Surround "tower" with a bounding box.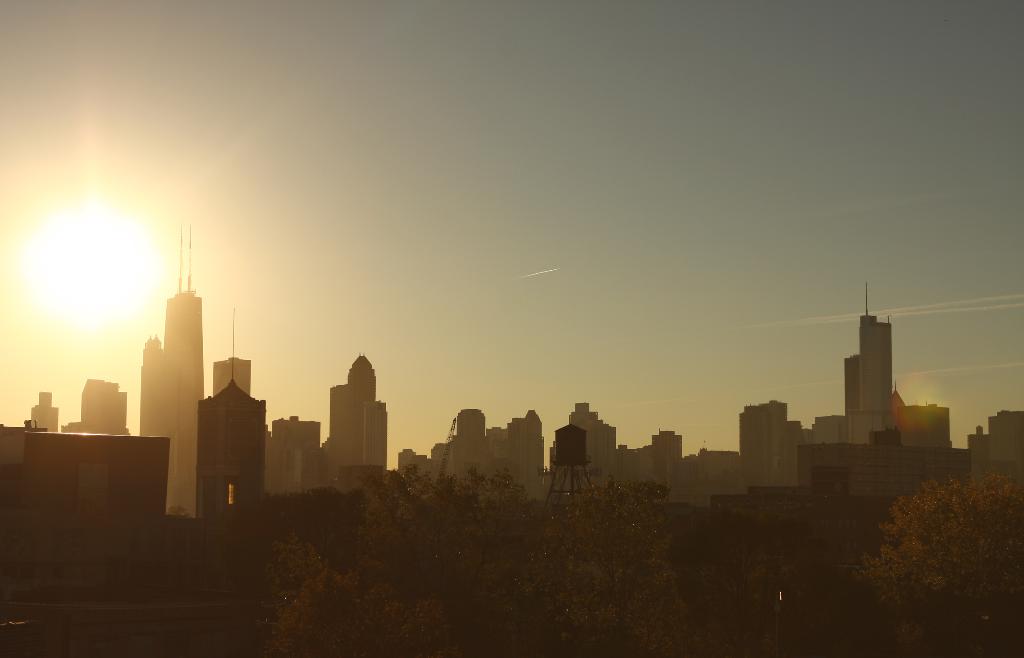
bbox(262, 415, 328, 498).
